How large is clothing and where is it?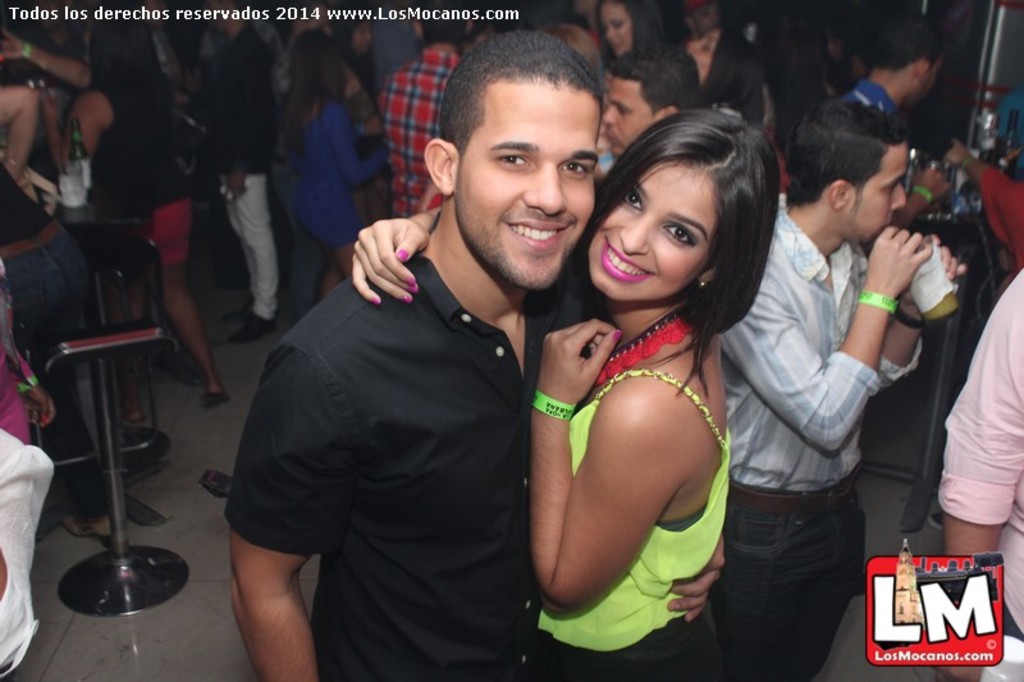
Bounding box: select_region(841, 81, 901, 115).
